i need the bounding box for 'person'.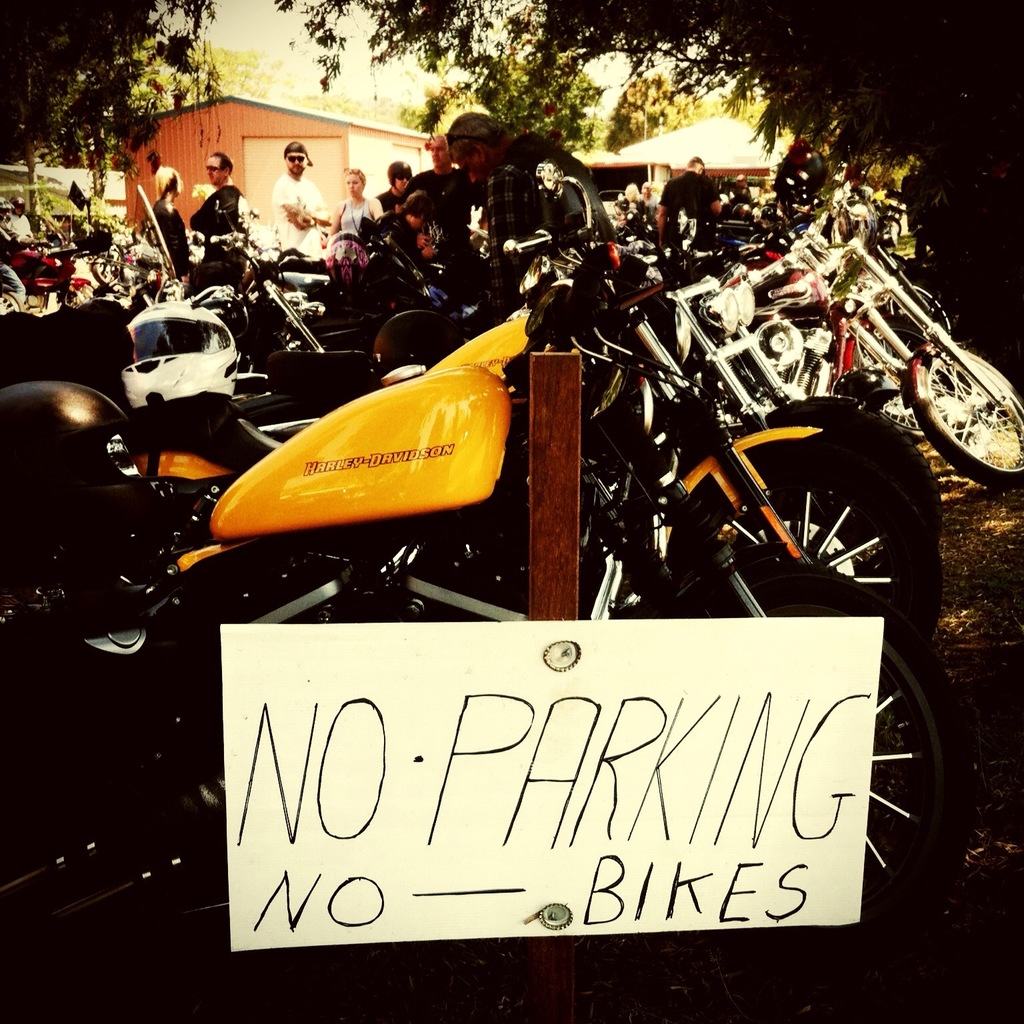
Here it is: BBox(400, 125, 472, 233).
